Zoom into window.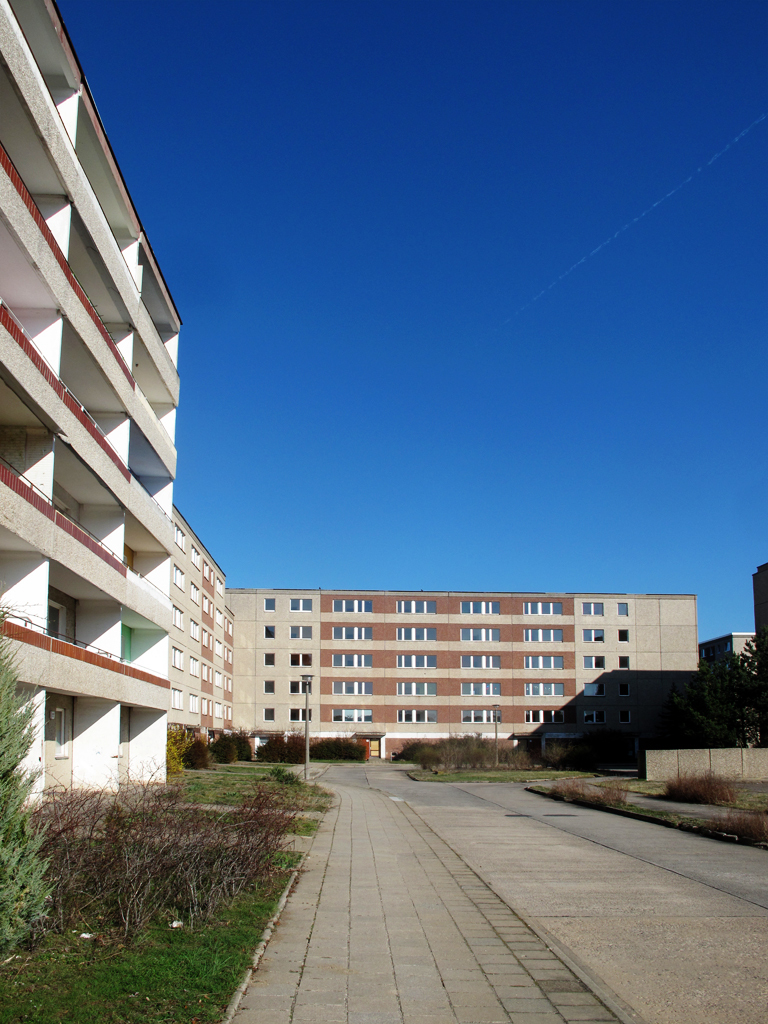
Zoom target: [x1=619, y1=684, x2=632, y2=696].
